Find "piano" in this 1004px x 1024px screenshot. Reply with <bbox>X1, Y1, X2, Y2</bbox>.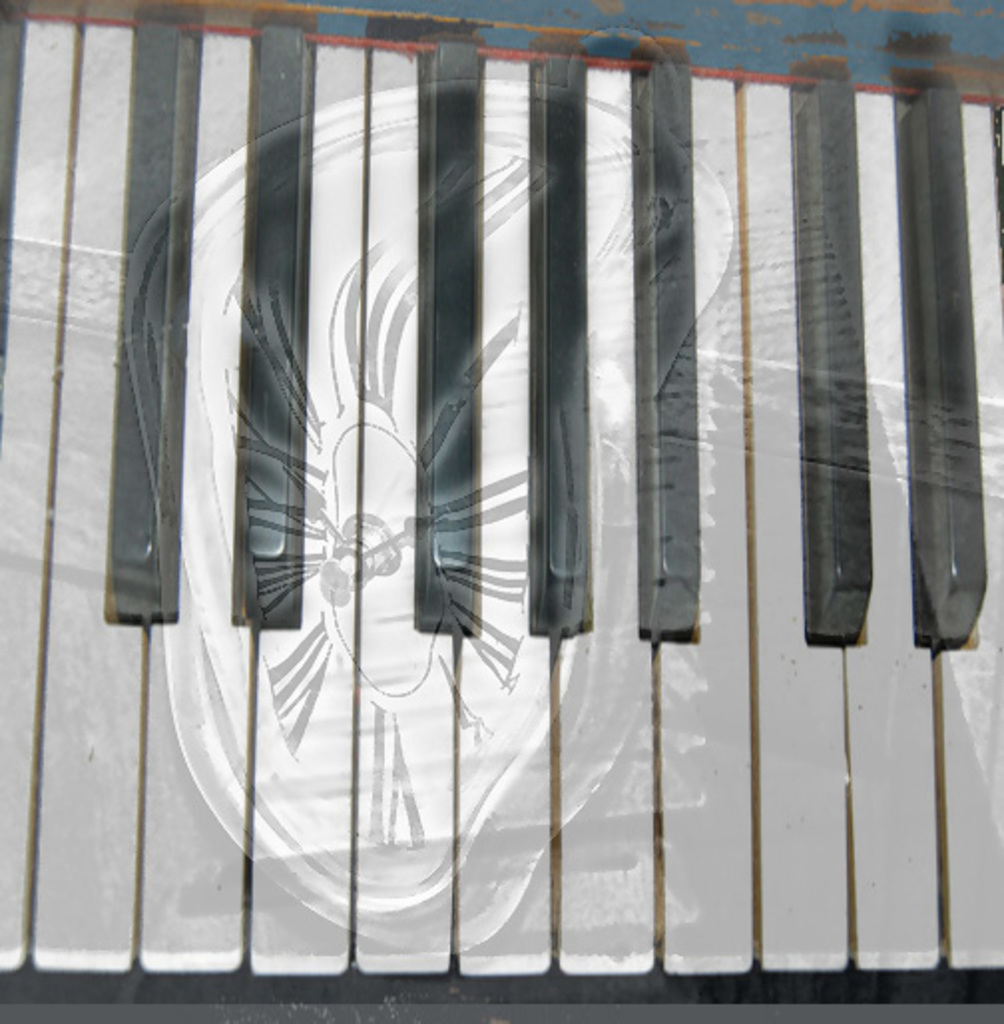
<bbox>0, 24, 1002, 1008</bbox>.
